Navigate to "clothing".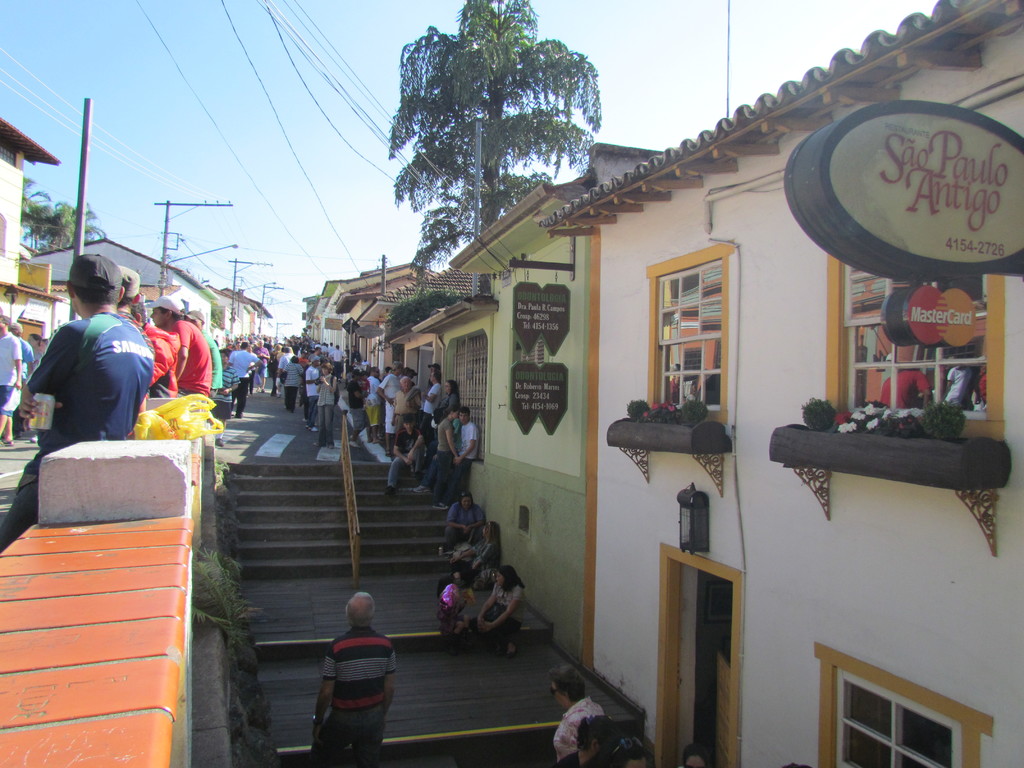
Navigation target: x1=5, y1=293, x2=160, y2=468.
